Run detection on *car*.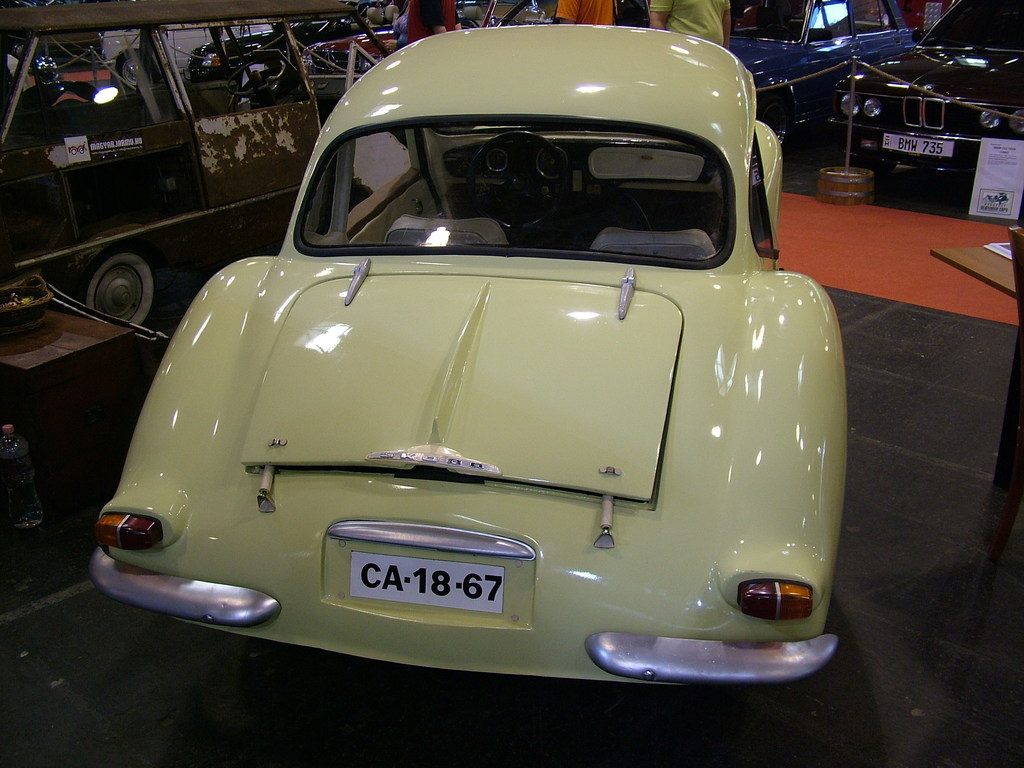
Result: select_region(851, 0, 1023, 213).
